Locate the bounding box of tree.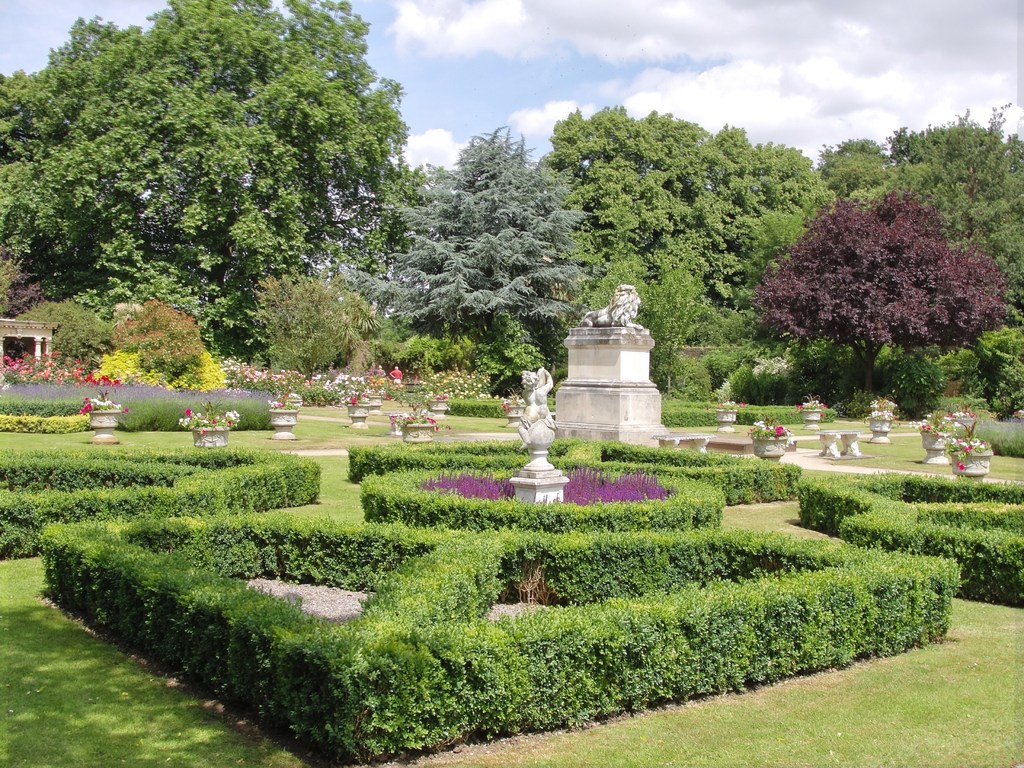
Bounding box: [left=837, top=102, right=1023, bottom=331].
